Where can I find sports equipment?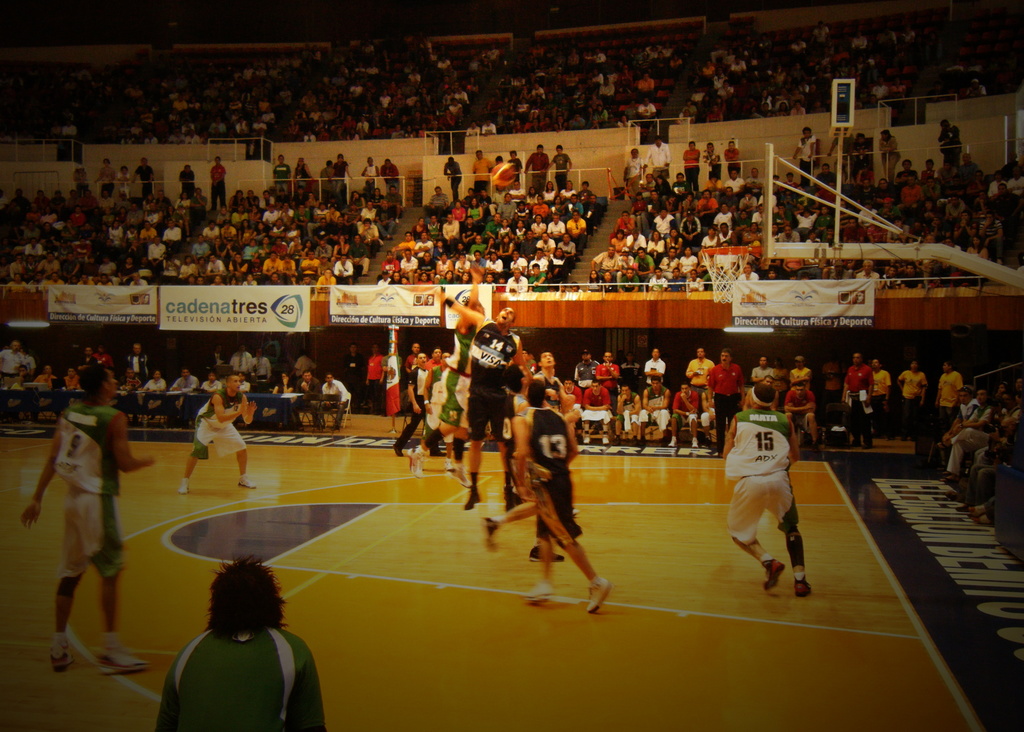
You can find it at rect(588, 578, 612, 614).
